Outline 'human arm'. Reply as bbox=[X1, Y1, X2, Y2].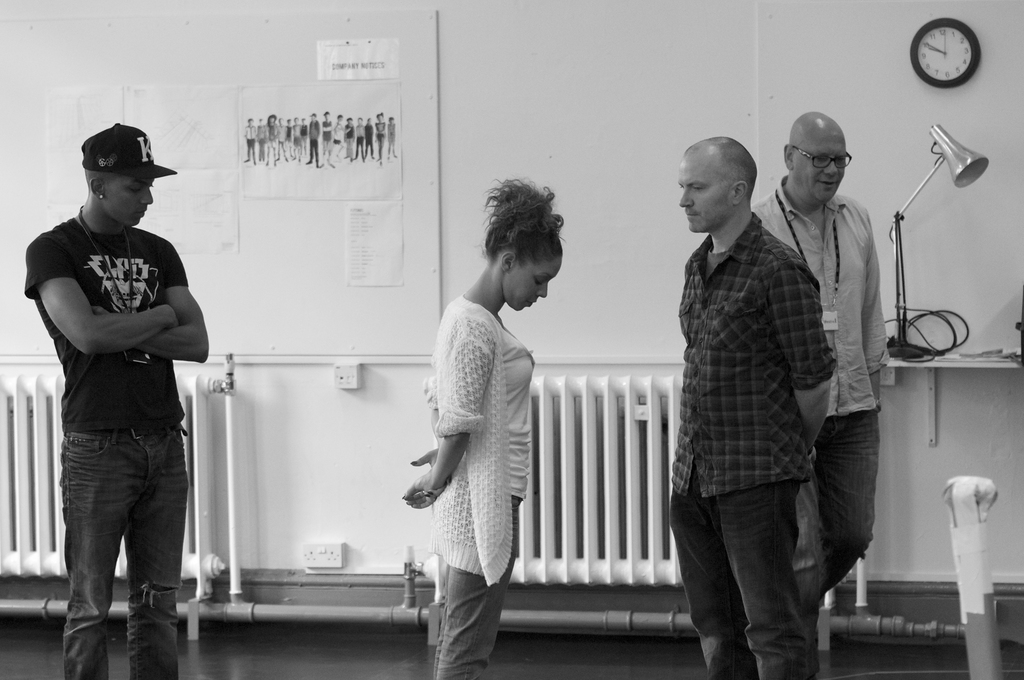
bbox=[776, 250, 840, 476].
